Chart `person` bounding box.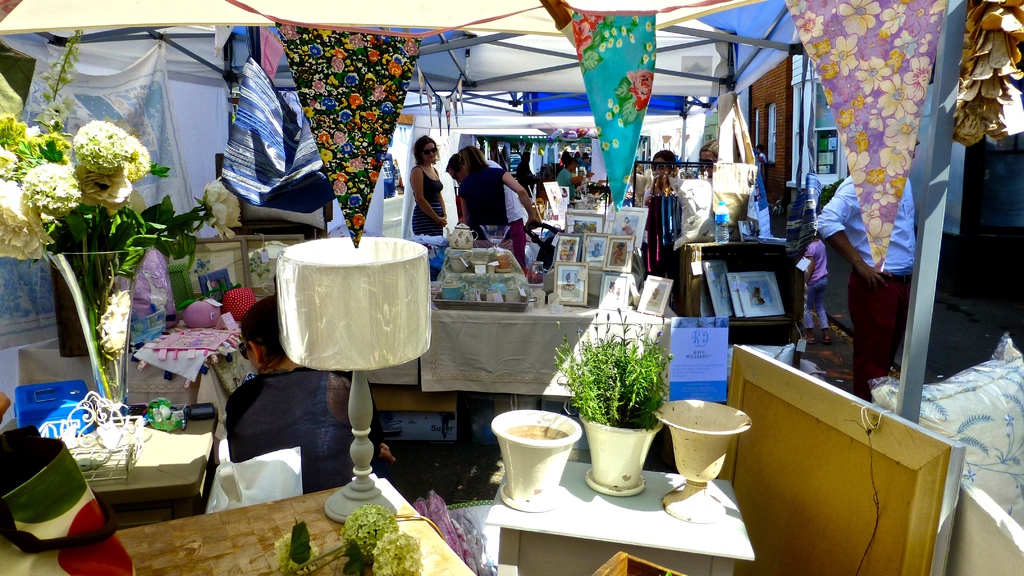
Charted: l=700, t=140, r=718, b=176.
